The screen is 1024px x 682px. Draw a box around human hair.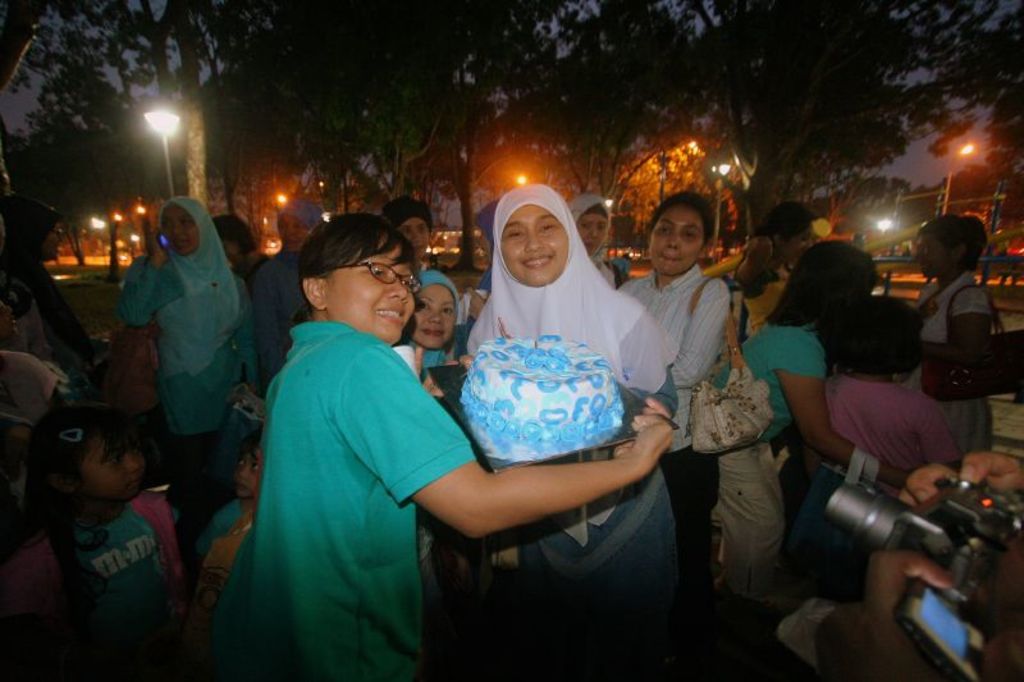
x1=5 y1=403 x2=140 y2=631.
